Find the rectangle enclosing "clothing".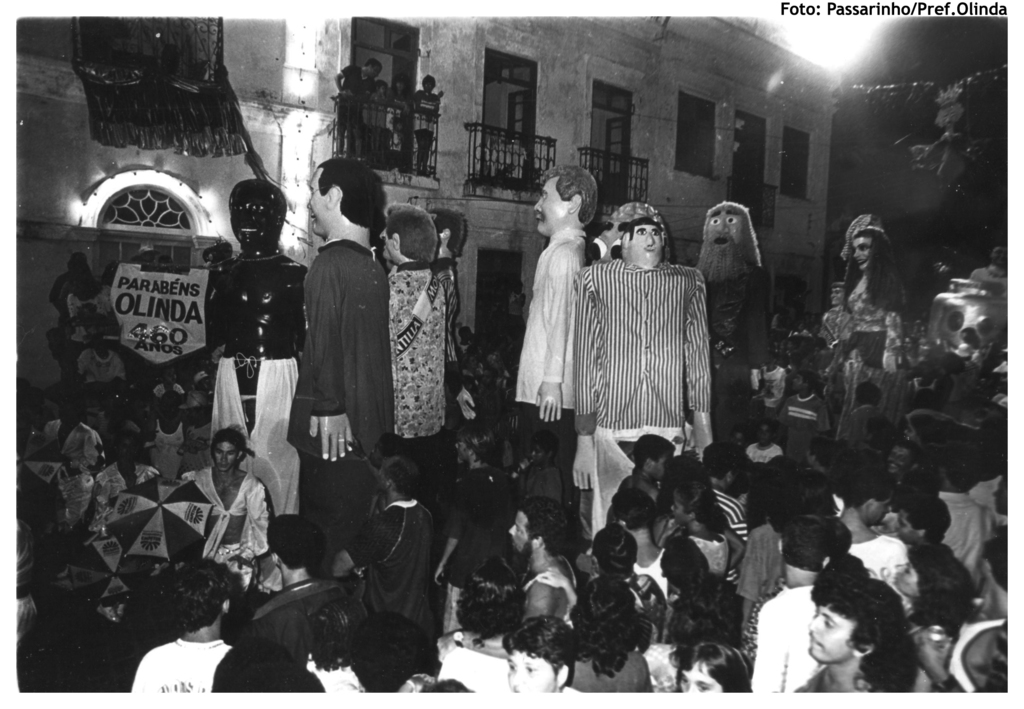
region(438, 259, 467, 386).
